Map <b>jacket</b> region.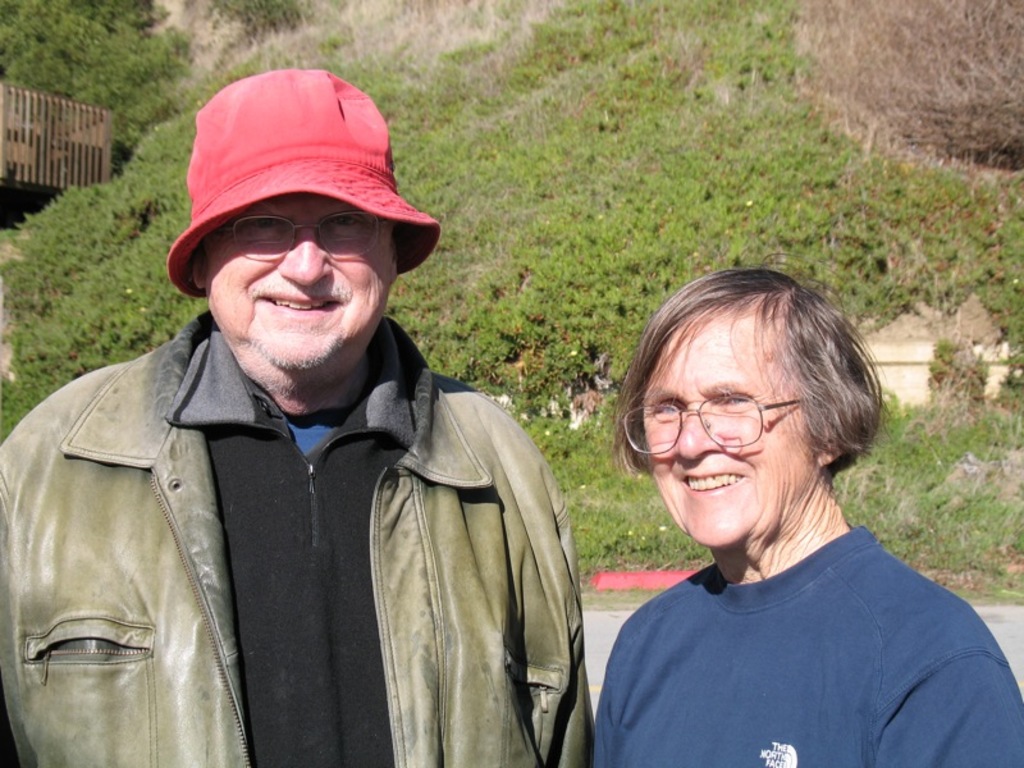
Mapped to {"x1": 0, "y1": 340, "x2": 599, "y2": 767}.
